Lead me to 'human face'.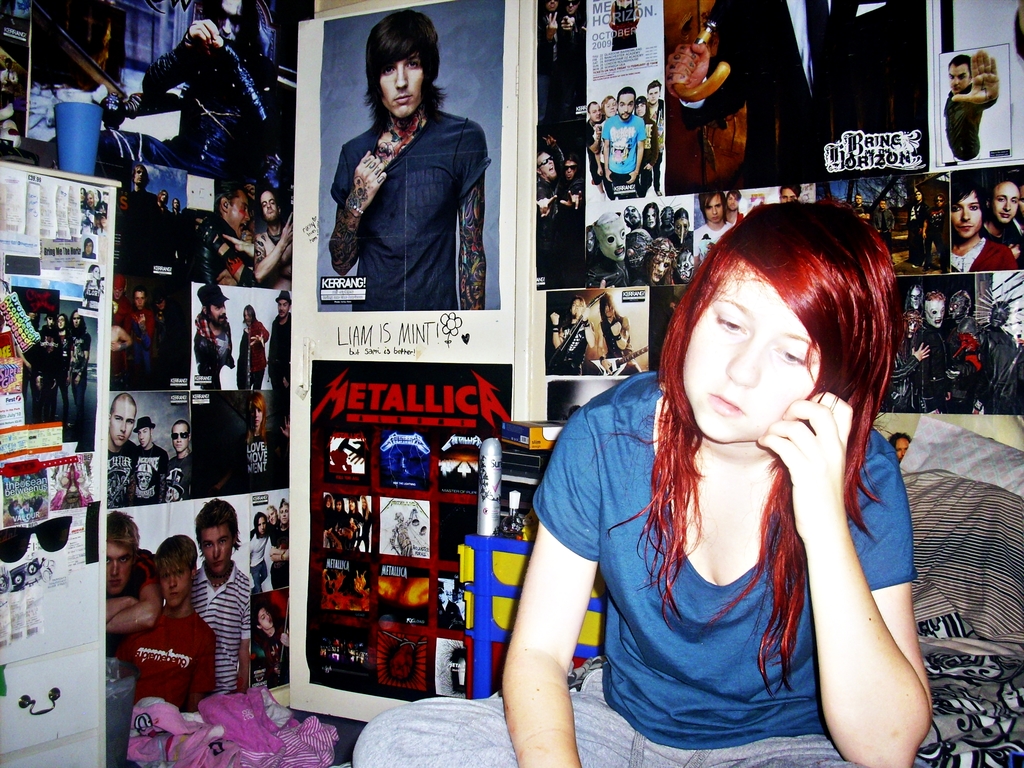
Lead to box=[649, 86, 659, 105].
